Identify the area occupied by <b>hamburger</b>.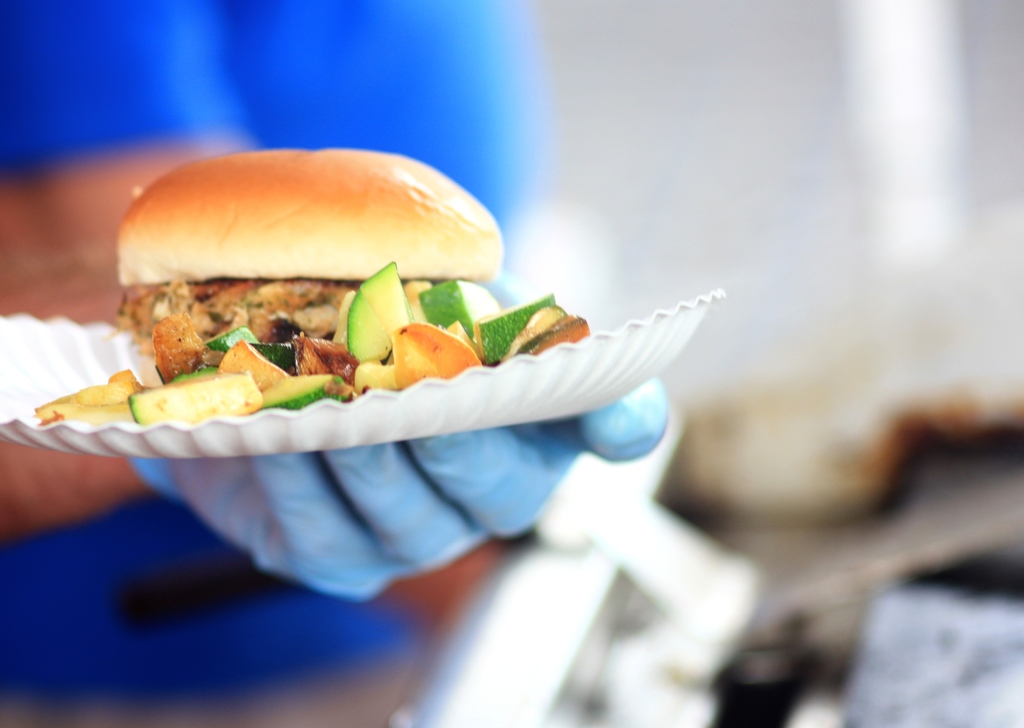
Area: box(111, 142, 587, 402).
